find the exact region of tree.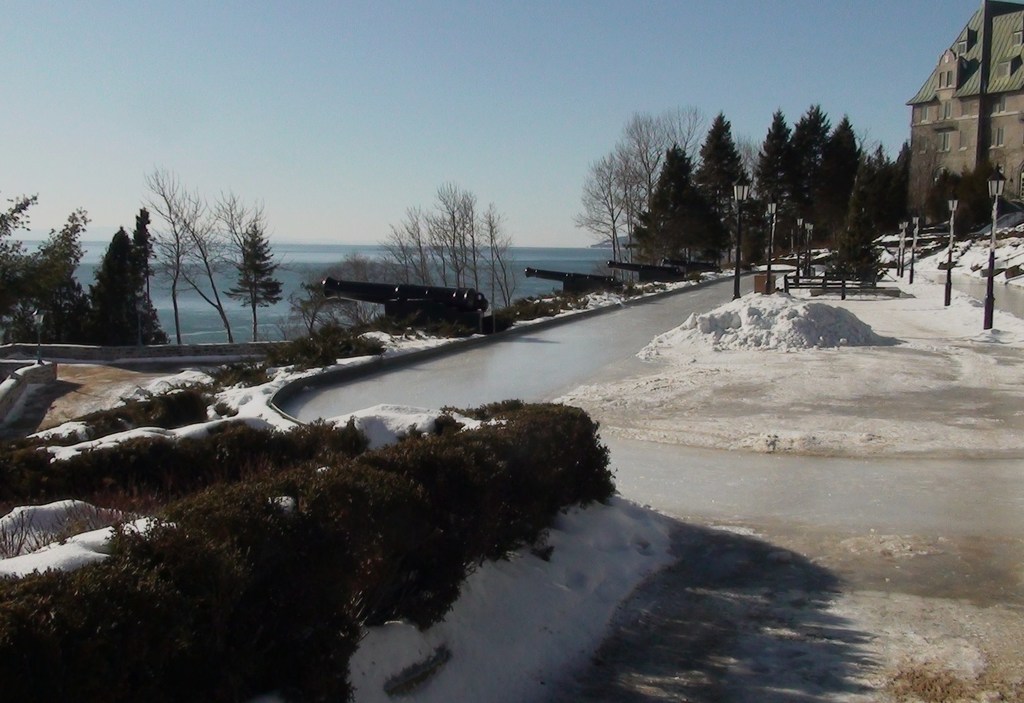
Exact region: x1=144 y1=164 x2=206 y2=340.
